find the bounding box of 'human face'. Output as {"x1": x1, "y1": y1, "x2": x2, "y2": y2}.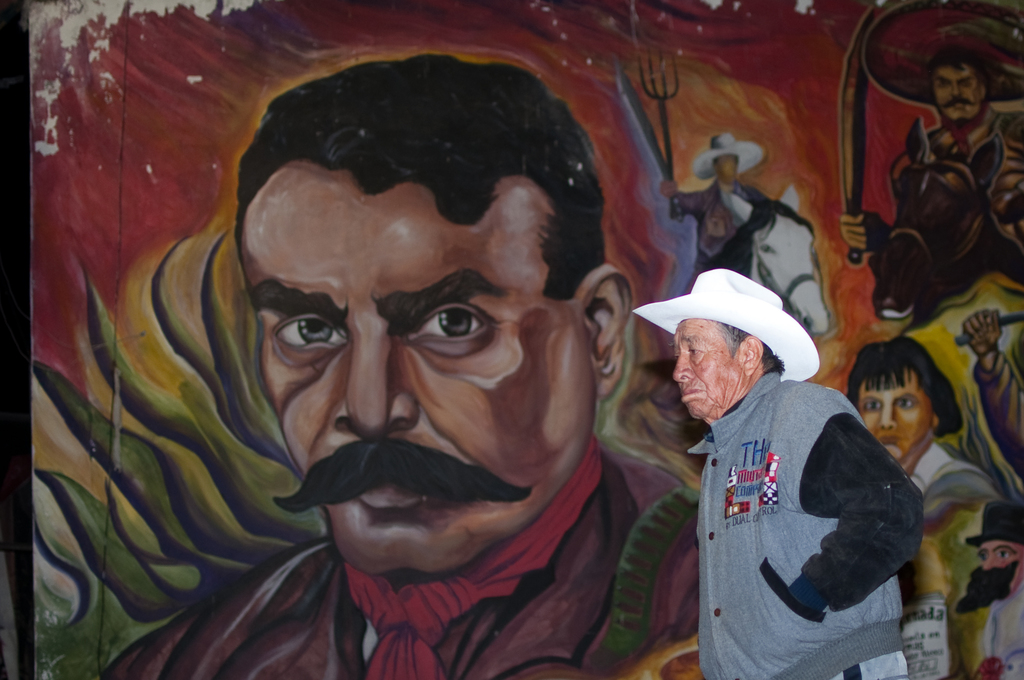
{"x1": 852, "y1": 371, "x2": 929, "y2": 465}.
